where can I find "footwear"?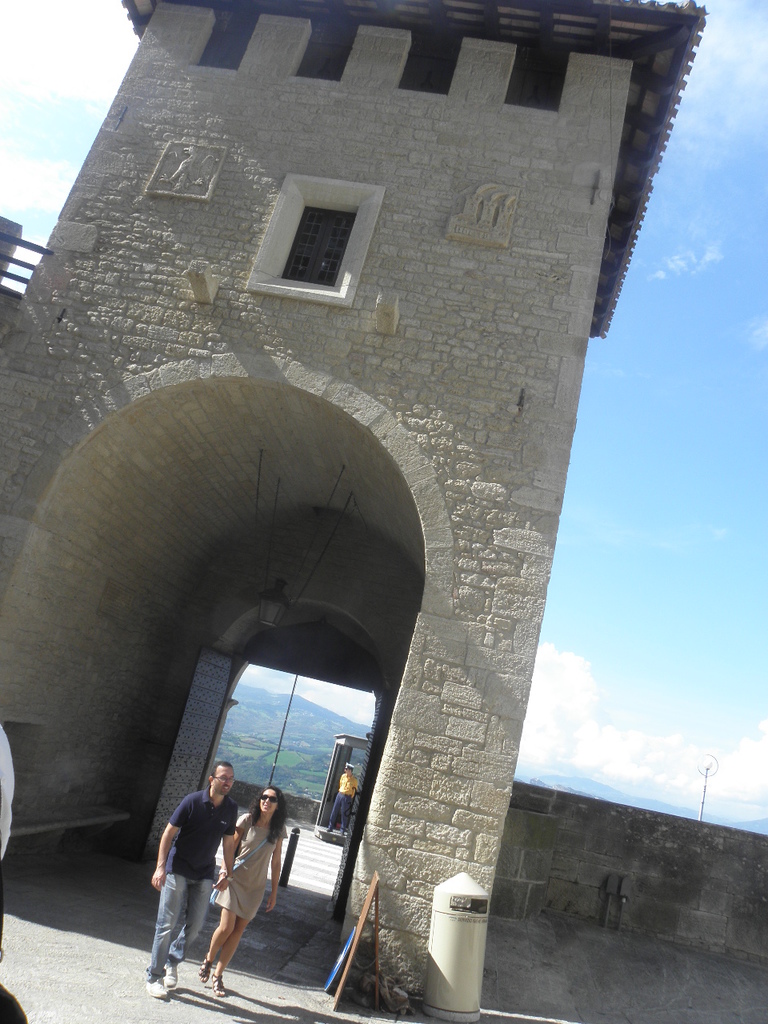
You can find it at bbox=[213, 966, 230, 997].
